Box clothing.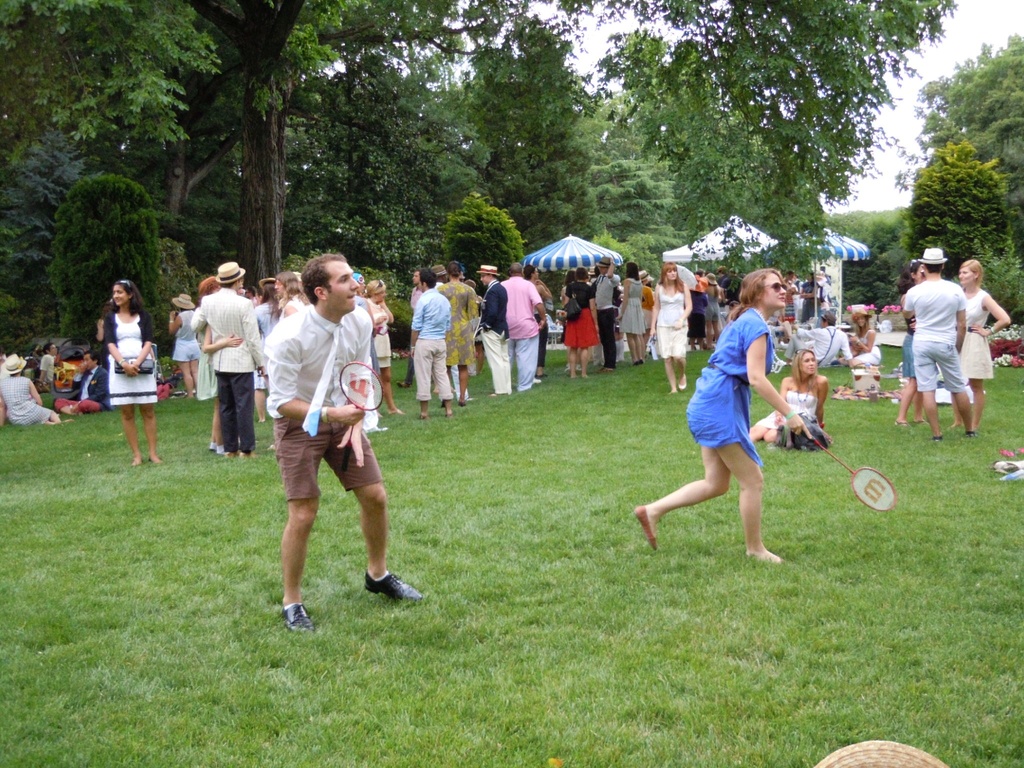
{"left": 48, "top": 355, "right": 106, "bottom": 413}.
